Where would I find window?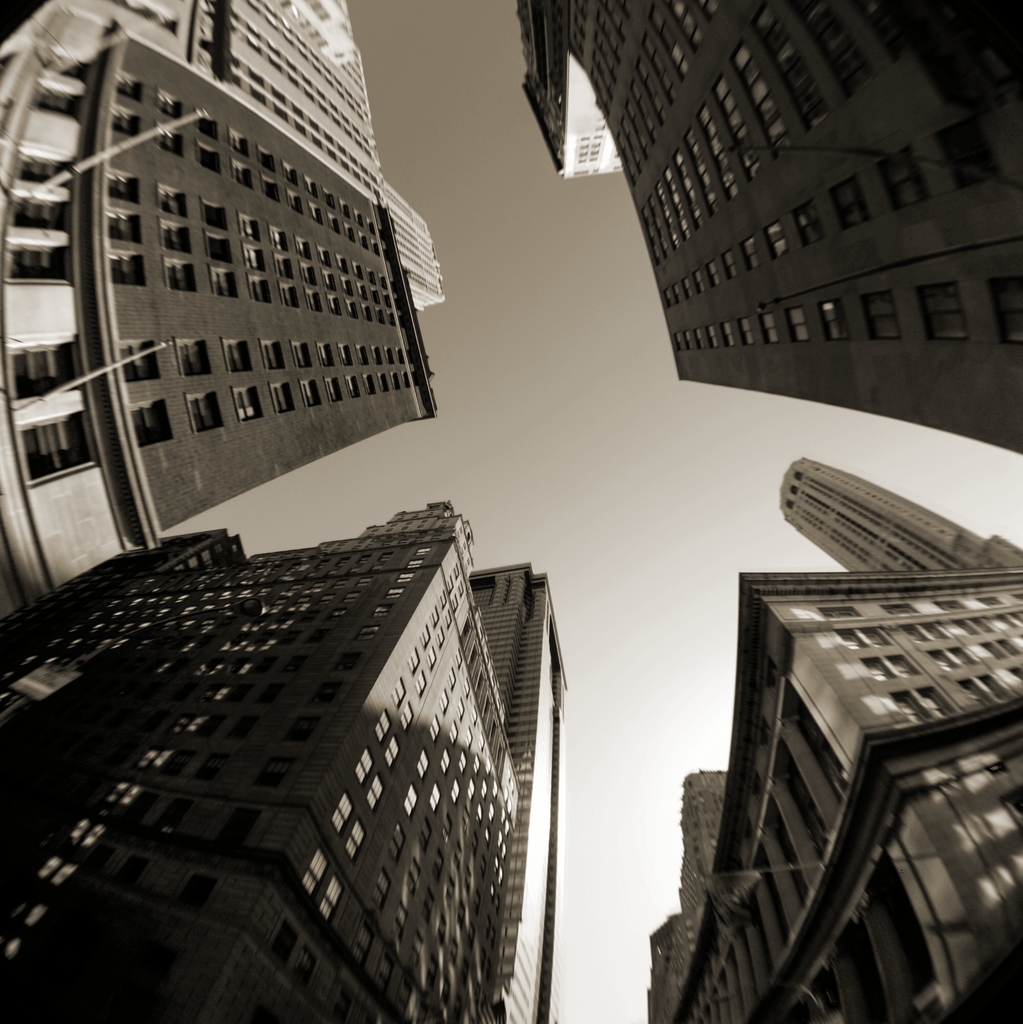
At (x1=297, y1=844, x2=327, y2=887).
